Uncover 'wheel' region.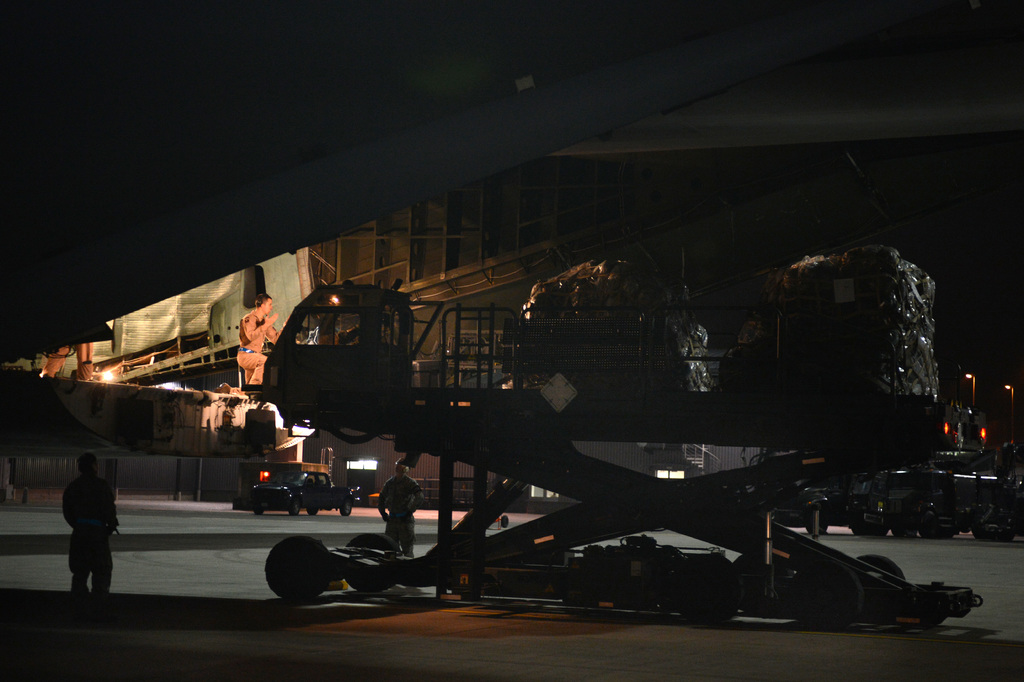
Uncovered: (741,558,810,614).
